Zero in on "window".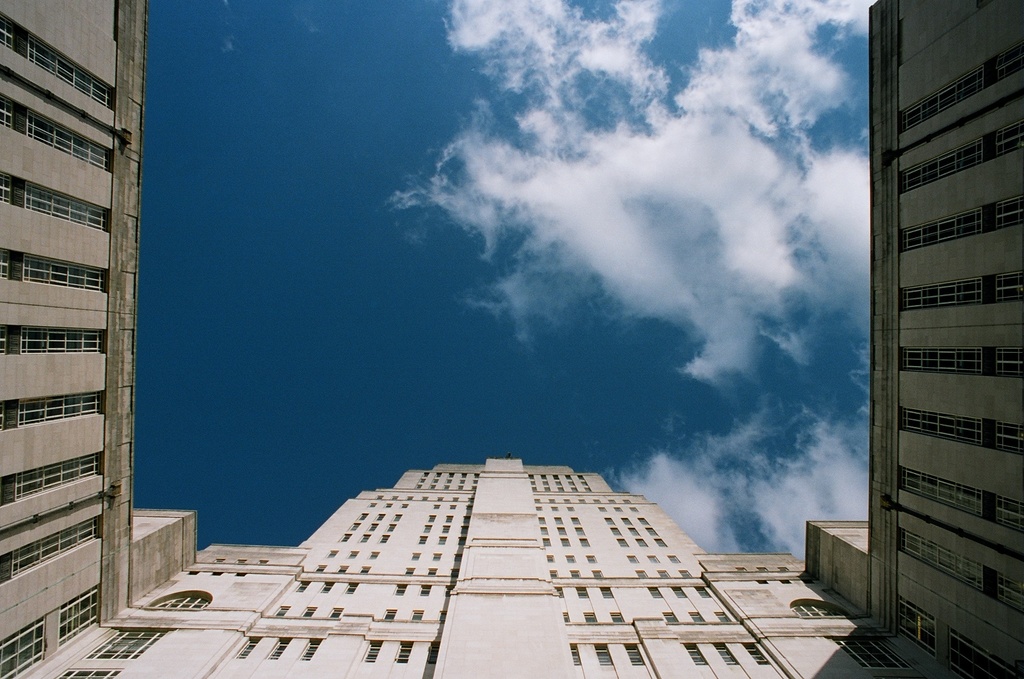
Zeroed in: bbox=[554, 587, 567, 600].
